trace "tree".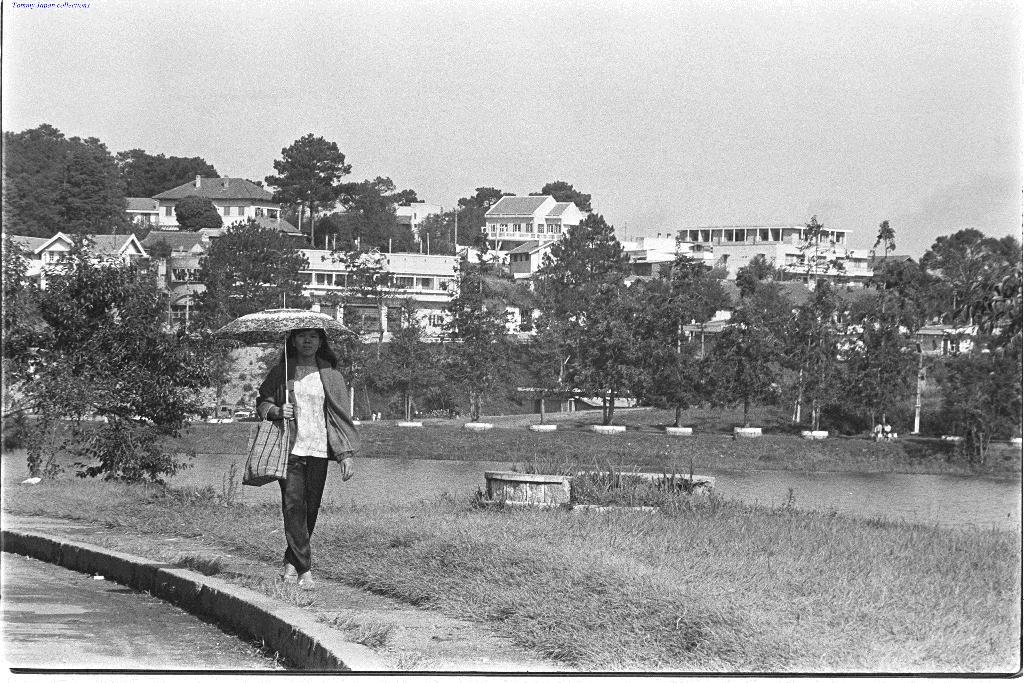
Traced to (541, 277, 678, 420).
